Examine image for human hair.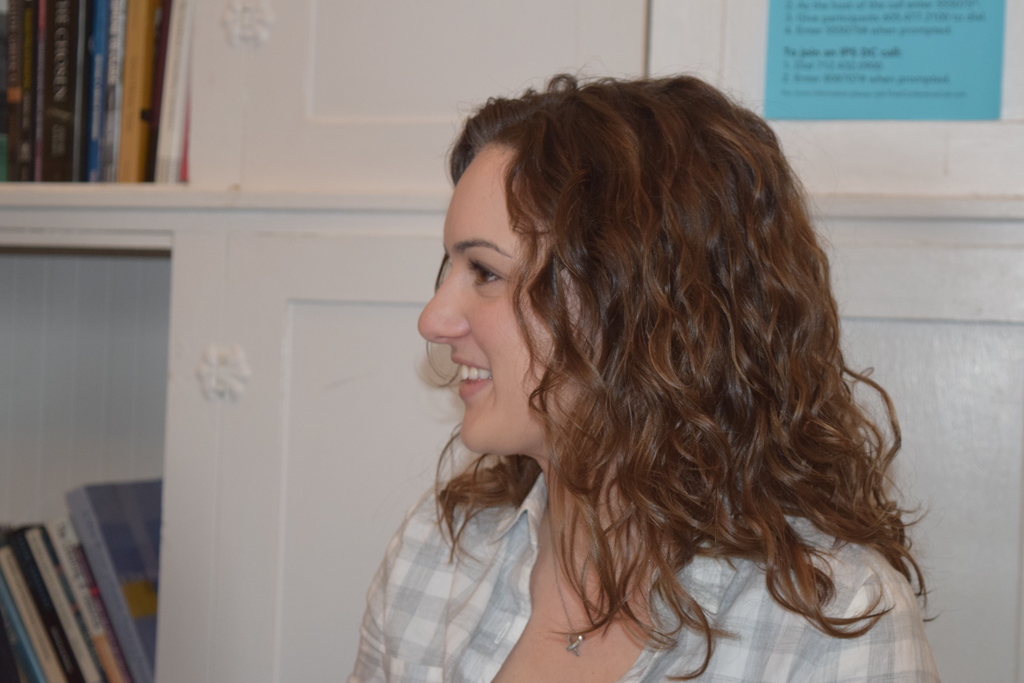
Examination result: box(444, 61, 912, 682).
